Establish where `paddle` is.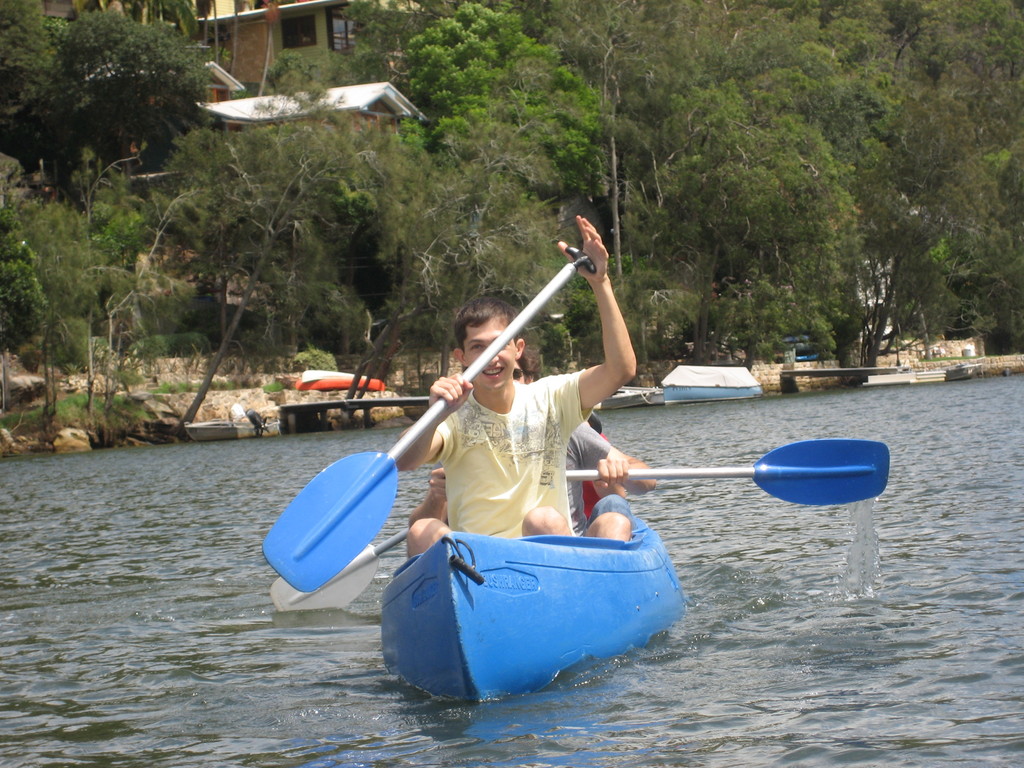
Established at 262,242,597,595.
